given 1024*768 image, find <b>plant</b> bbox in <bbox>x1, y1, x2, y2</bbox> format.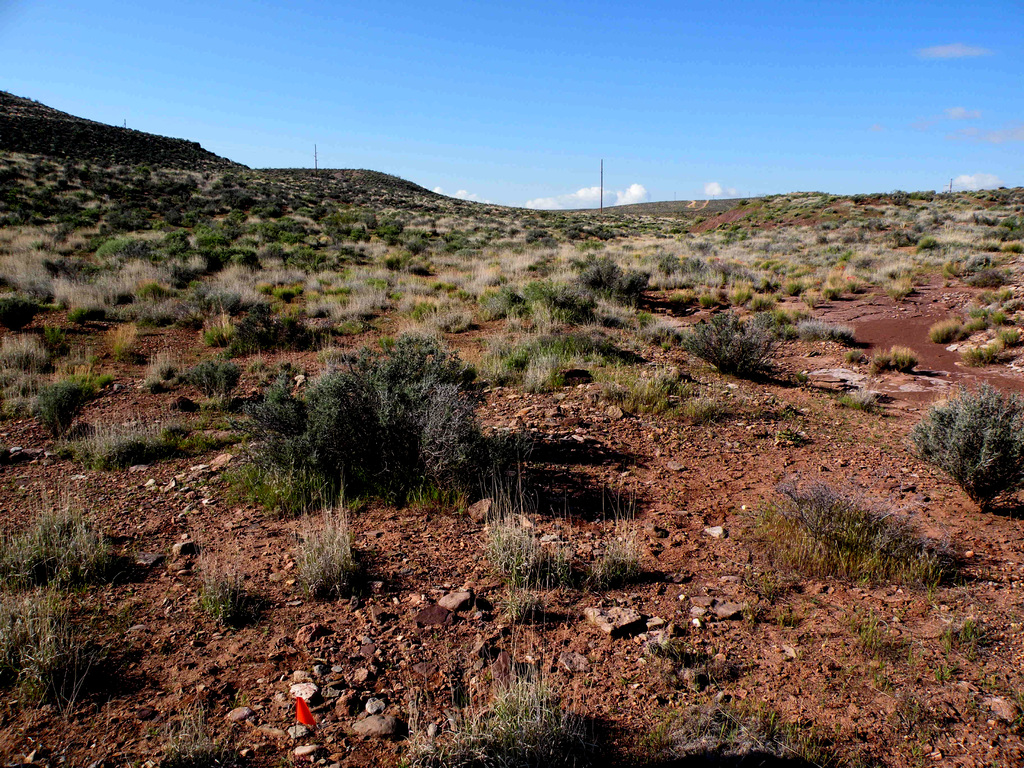
<bbox>911, 390, 1023, 523</bbox>.
